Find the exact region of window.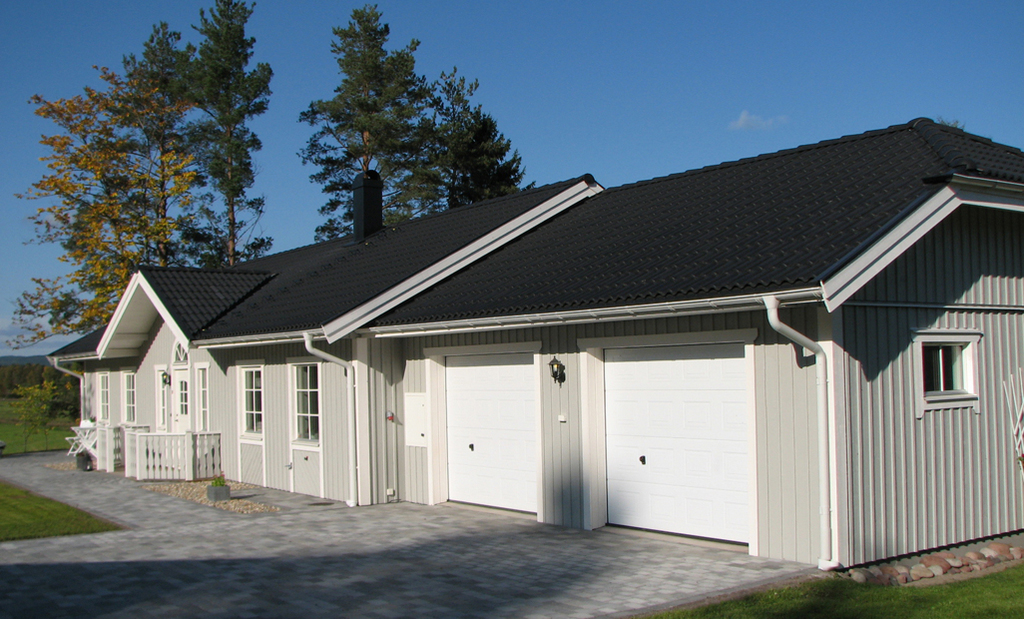
Exact region: BBox(179, 380, 185, 411).
